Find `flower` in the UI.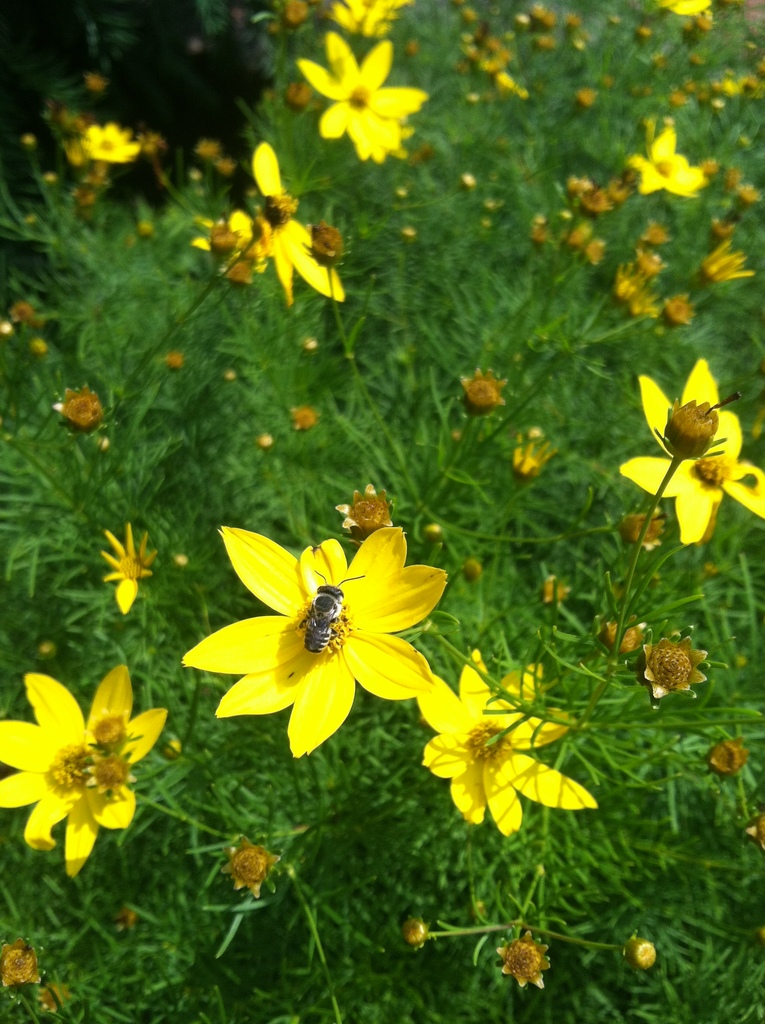
UI element at x1=181 y1=525 x2=443 y2=764.
